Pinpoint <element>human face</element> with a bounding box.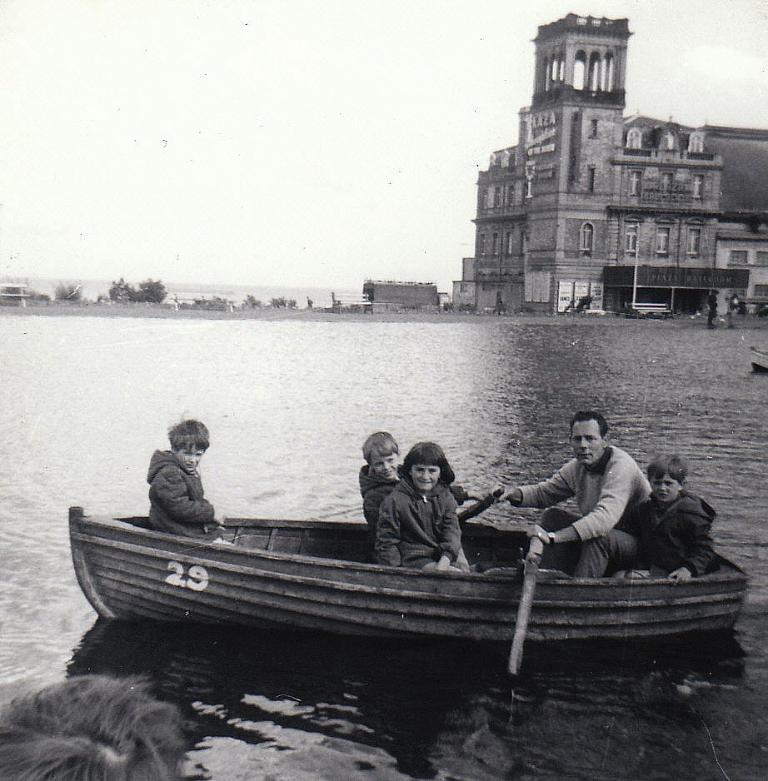
locate(650, 471, 676, 504).
